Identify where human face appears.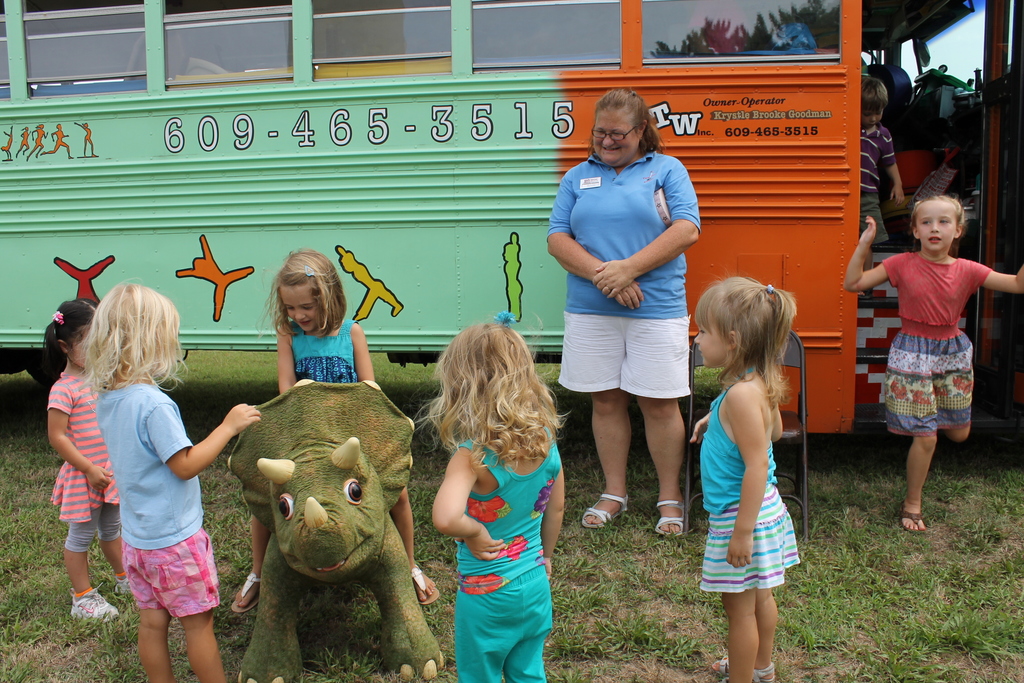
Appears at locate(911, 199, 957, 256).
